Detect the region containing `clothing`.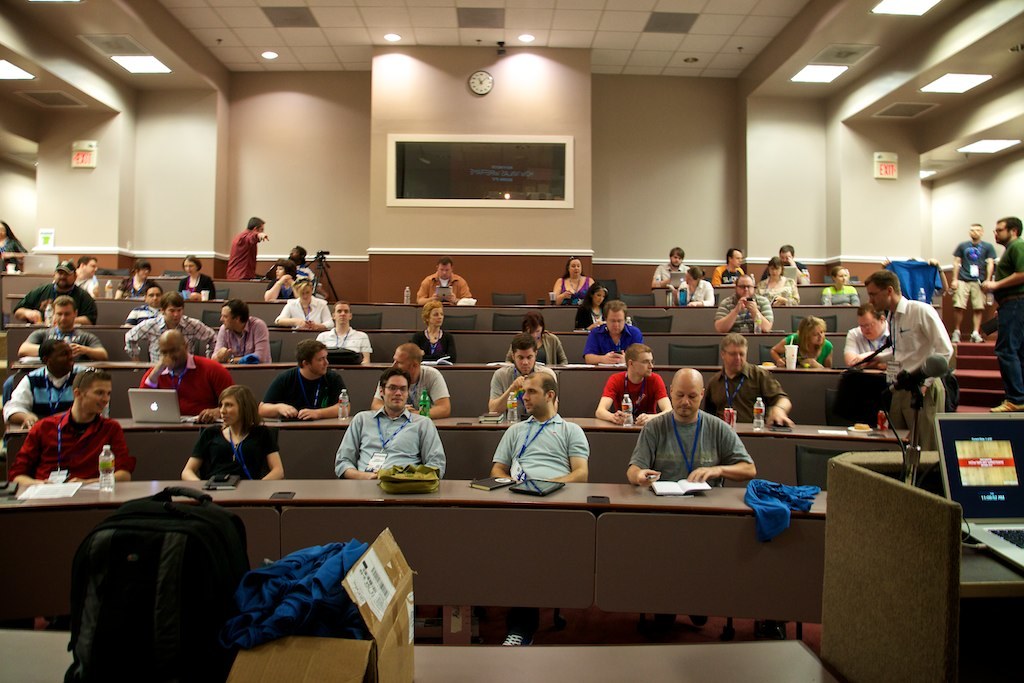
detection(125, 296, 155, 324).
